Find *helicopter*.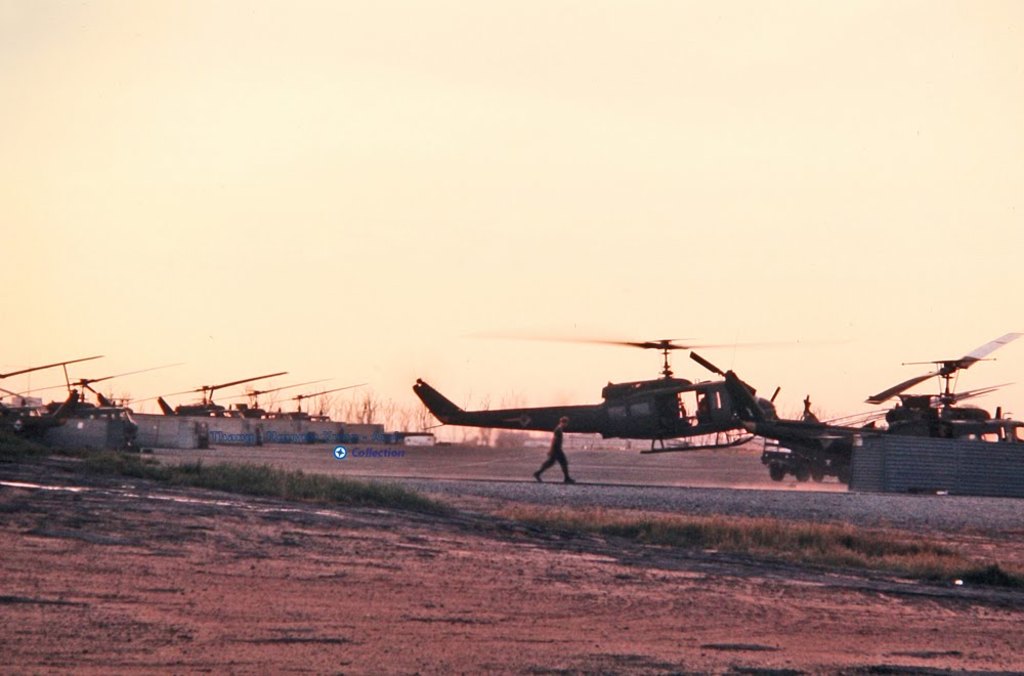
{"x1": 411, "y1": 333, "x2": 825, "y2": 456}.
